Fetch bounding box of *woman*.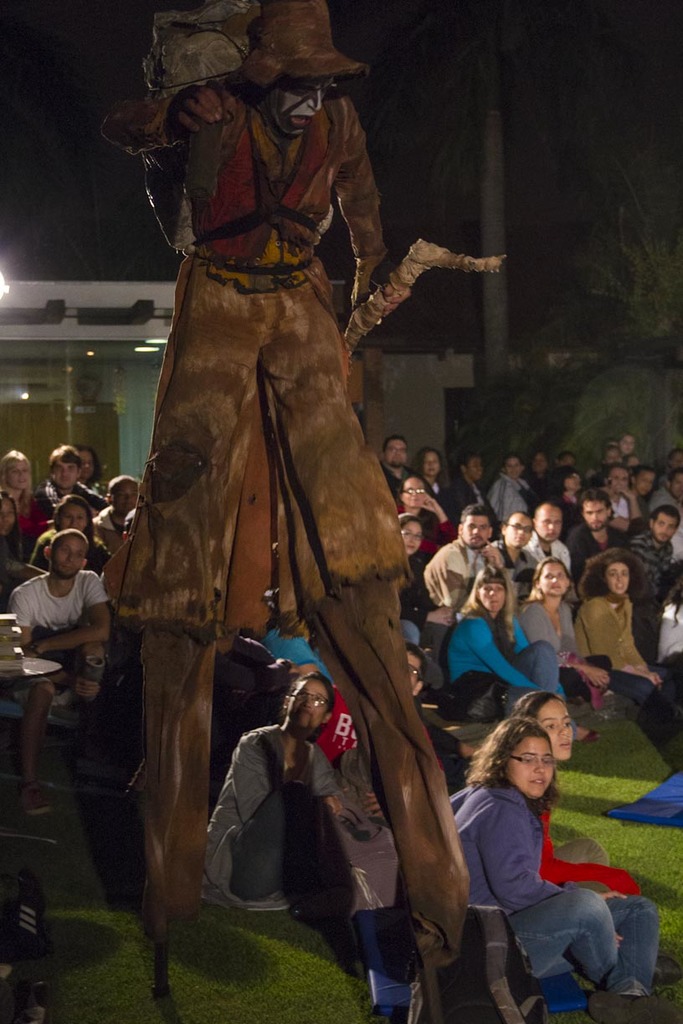
Bbox: bbox=(413, 450, 449, 503).
